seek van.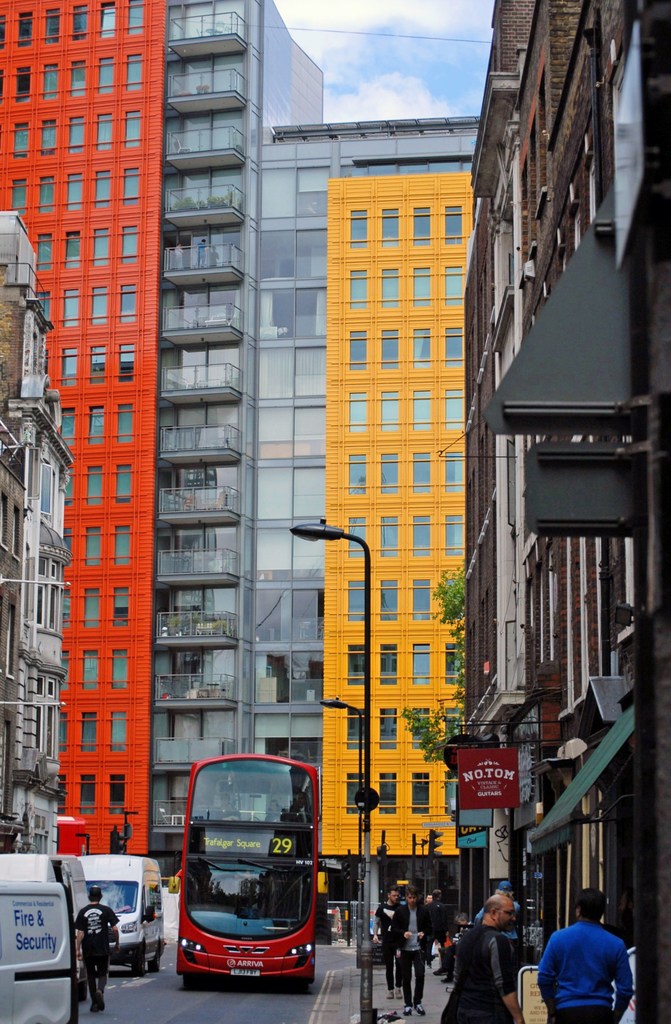
{"x1": 0, "y1": 853, "x2": 92, "y2": 998}.
